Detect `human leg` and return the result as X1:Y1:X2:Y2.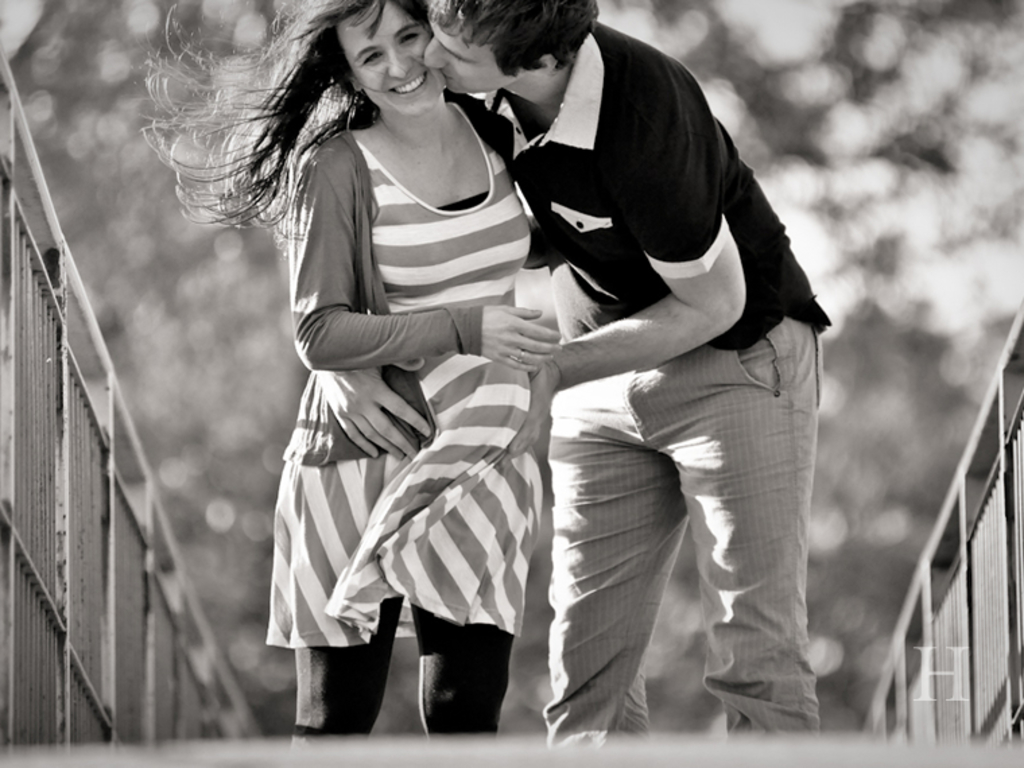
546:368:693:746.
